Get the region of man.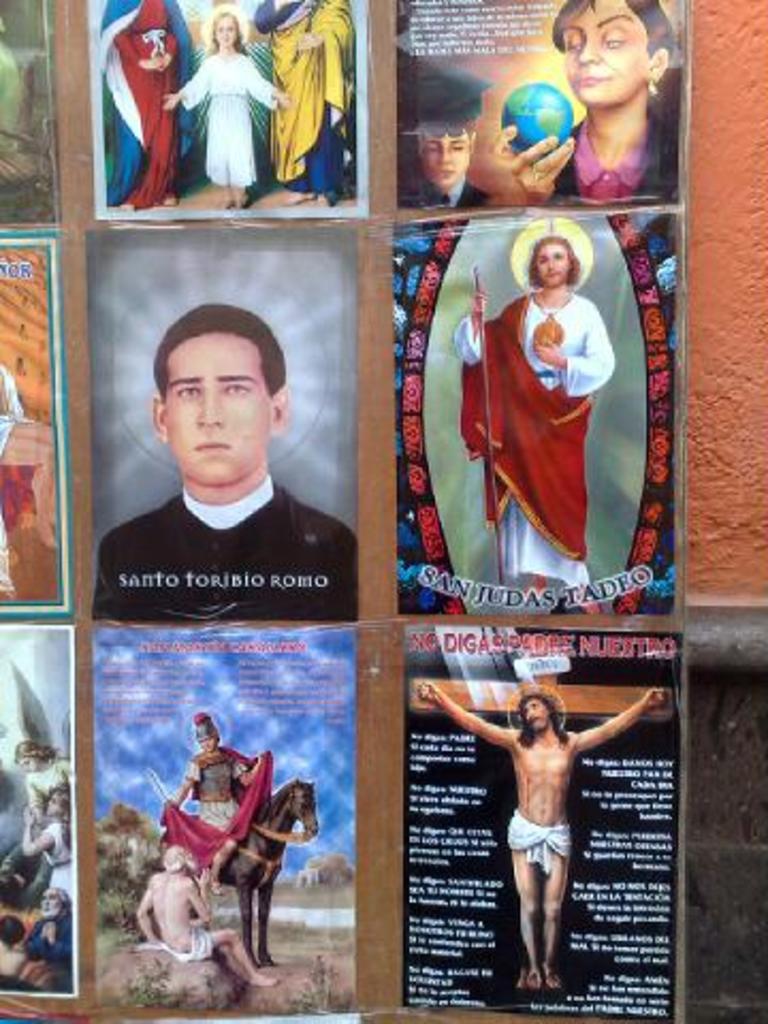
<box>471,224,629,597</box>.
